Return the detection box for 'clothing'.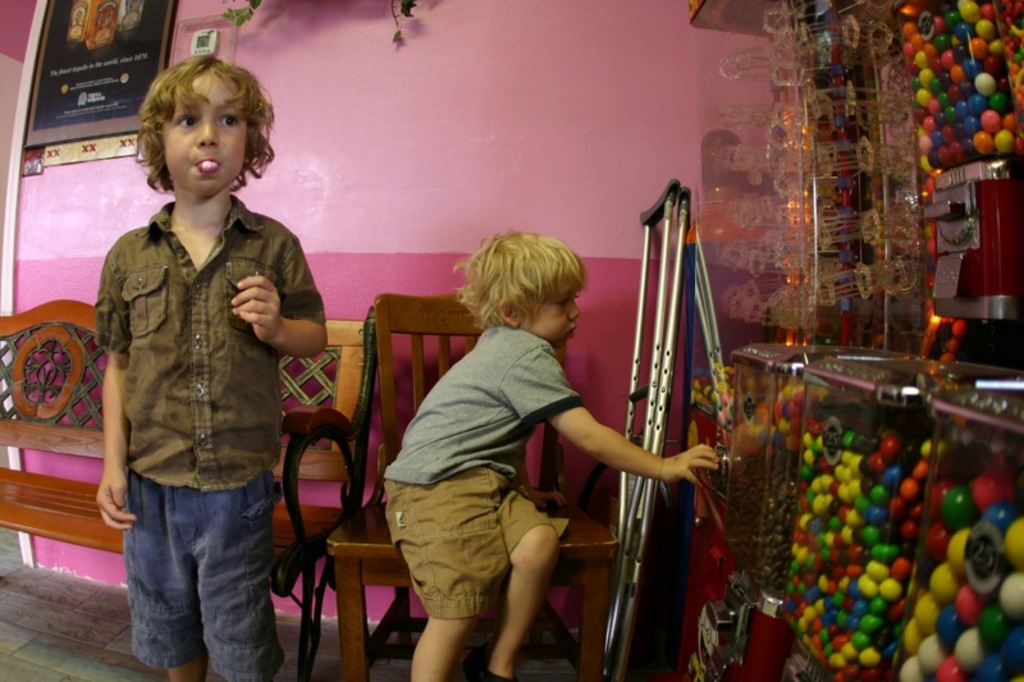
[88,192,324,681].
